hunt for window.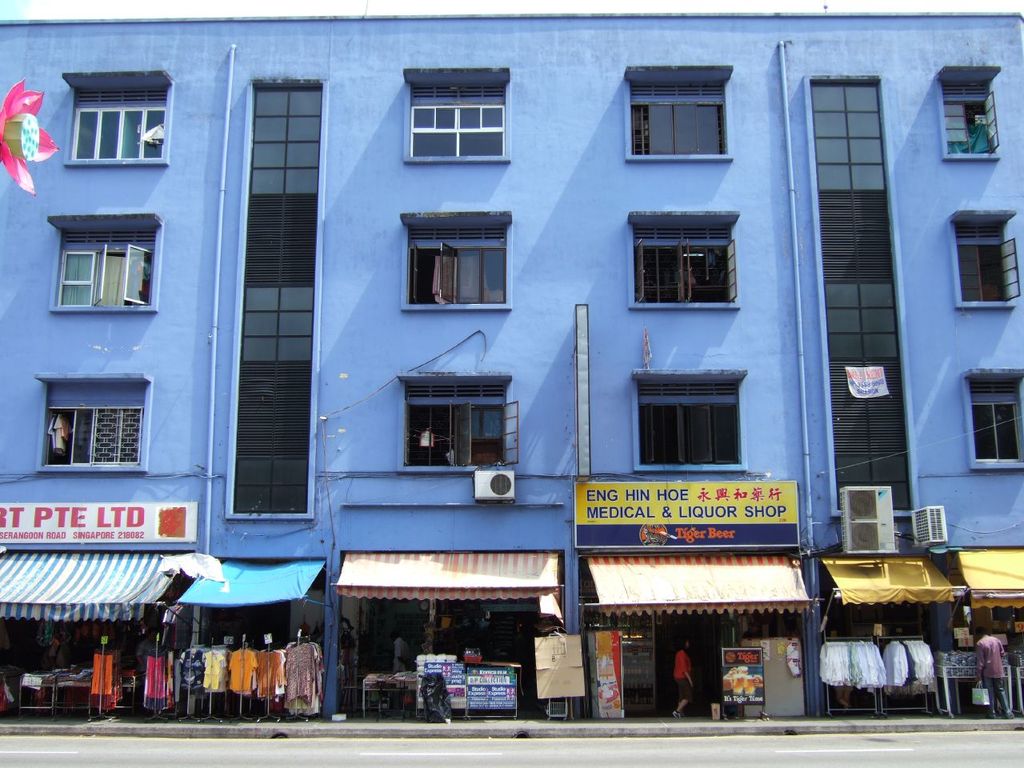
Hunted down at crop(378, 200, 522, 321).
